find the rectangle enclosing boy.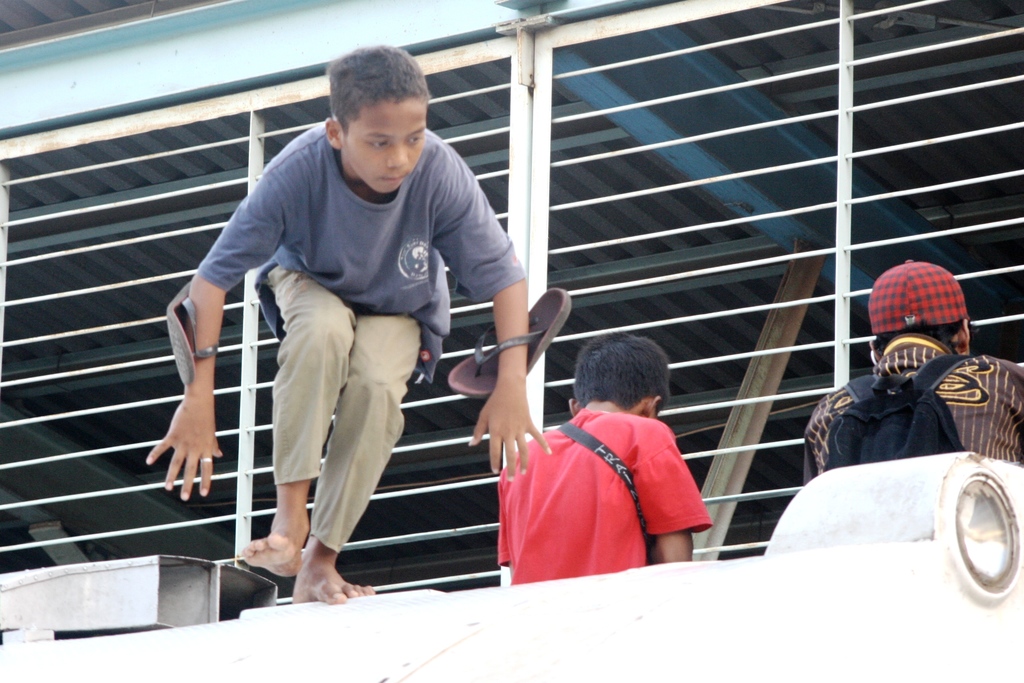
(144,41,554,602).
